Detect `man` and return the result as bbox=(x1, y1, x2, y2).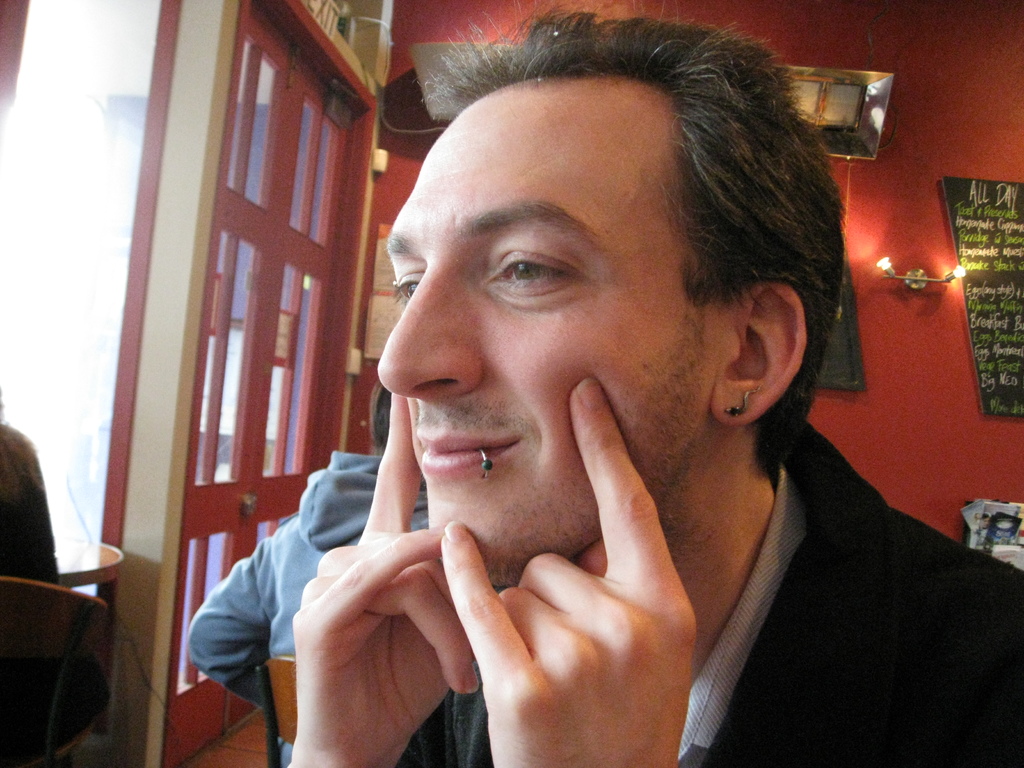
bbox=(178, 381, 492, 767).
